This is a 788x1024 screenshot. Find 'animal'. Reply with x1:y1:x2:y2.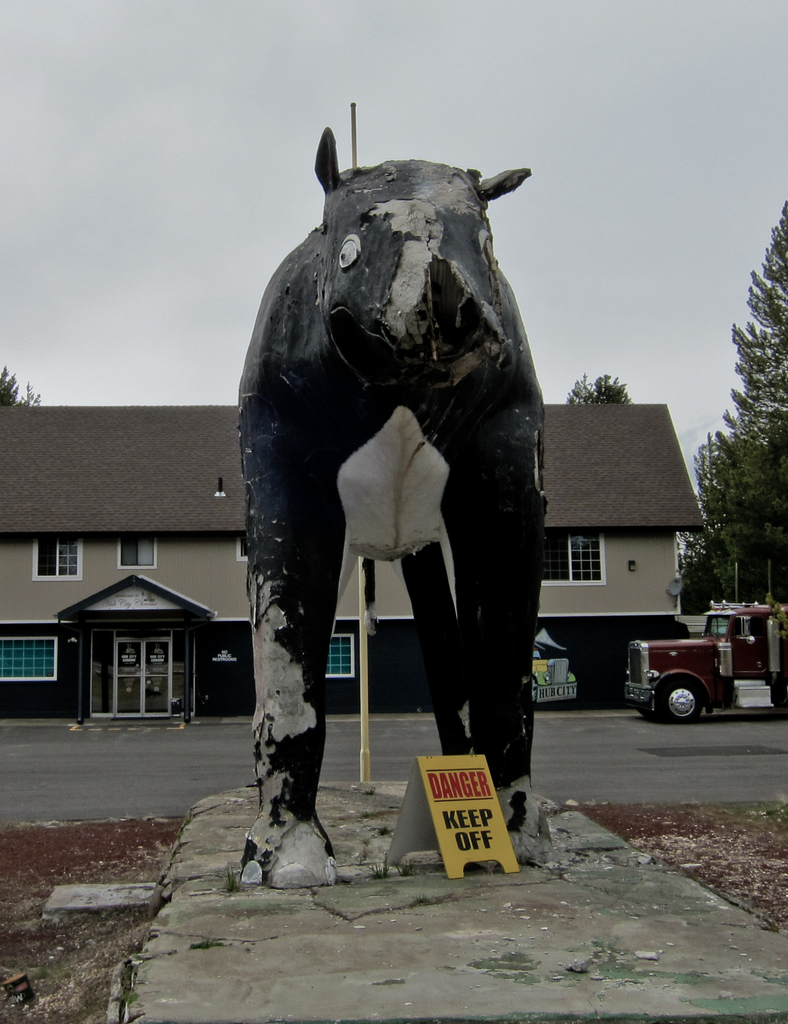
240:125:576:893.
